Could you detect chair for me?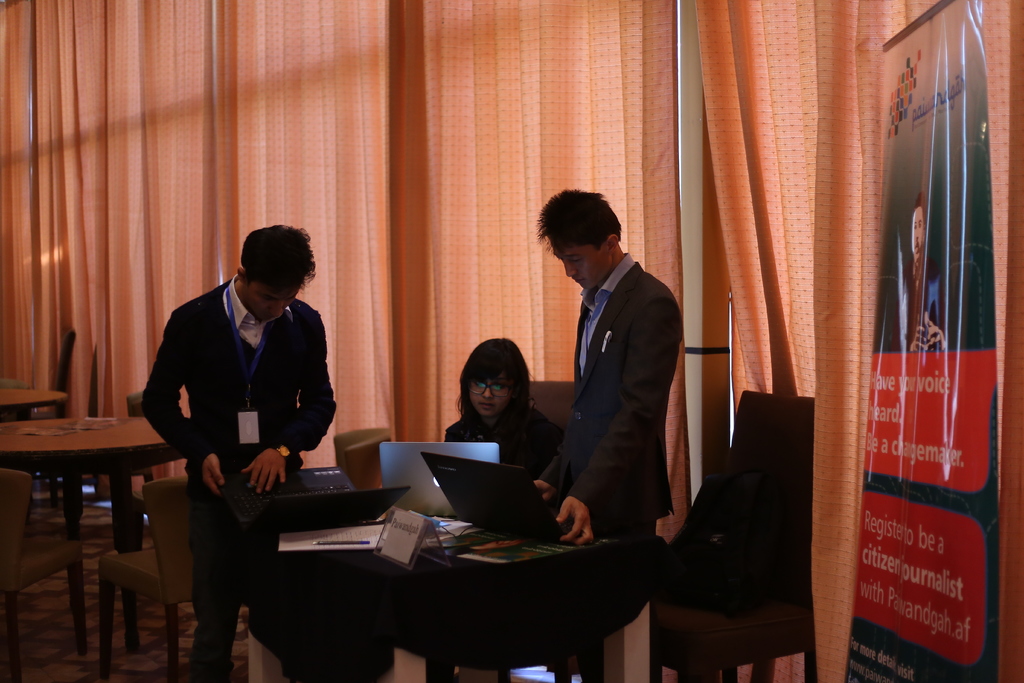
Detection result: 0, 327, 88, 524.
